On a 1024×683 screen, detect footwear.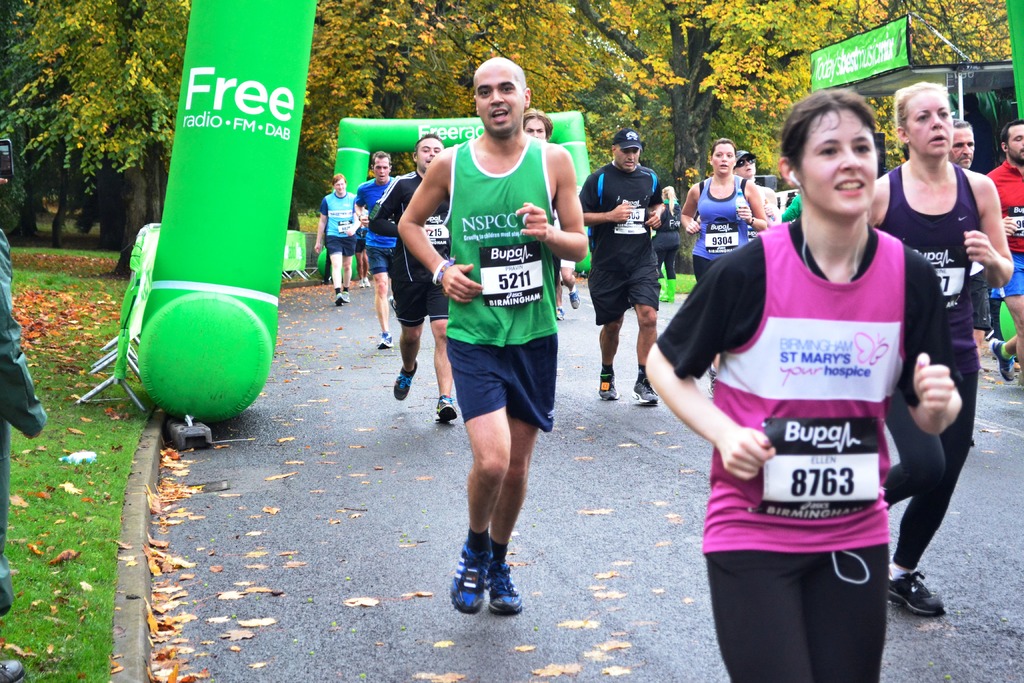
(x1=378, y1=332, x2=394, y2=348).
